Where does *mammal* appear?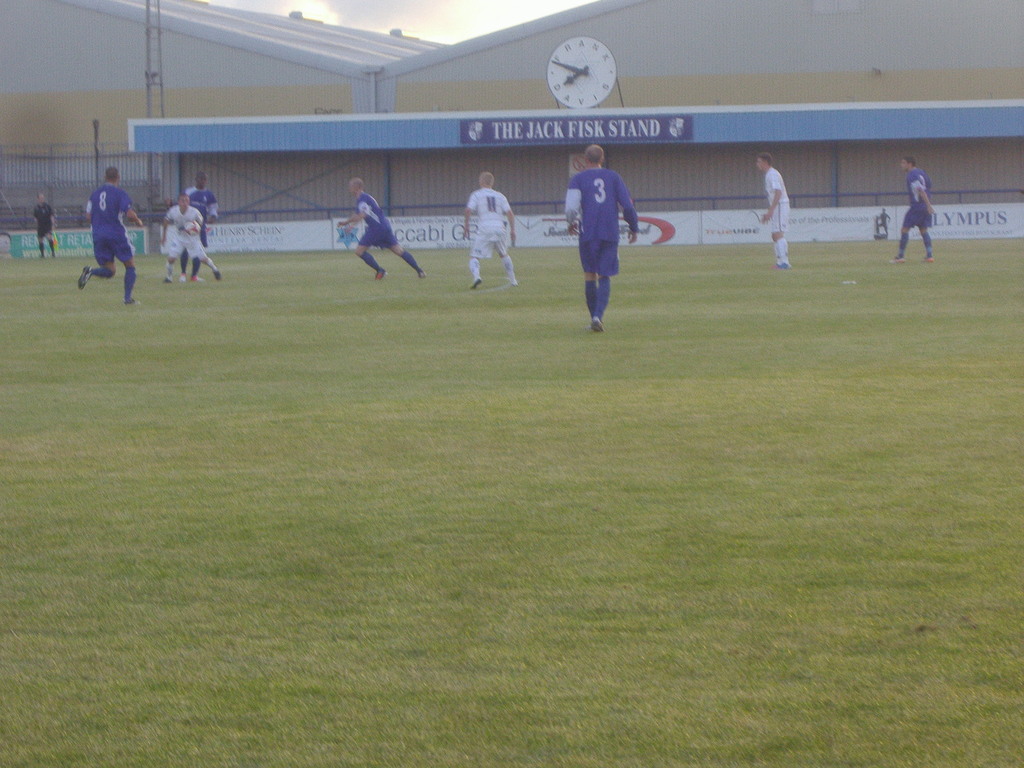
Appears at 756:154:792:268.
